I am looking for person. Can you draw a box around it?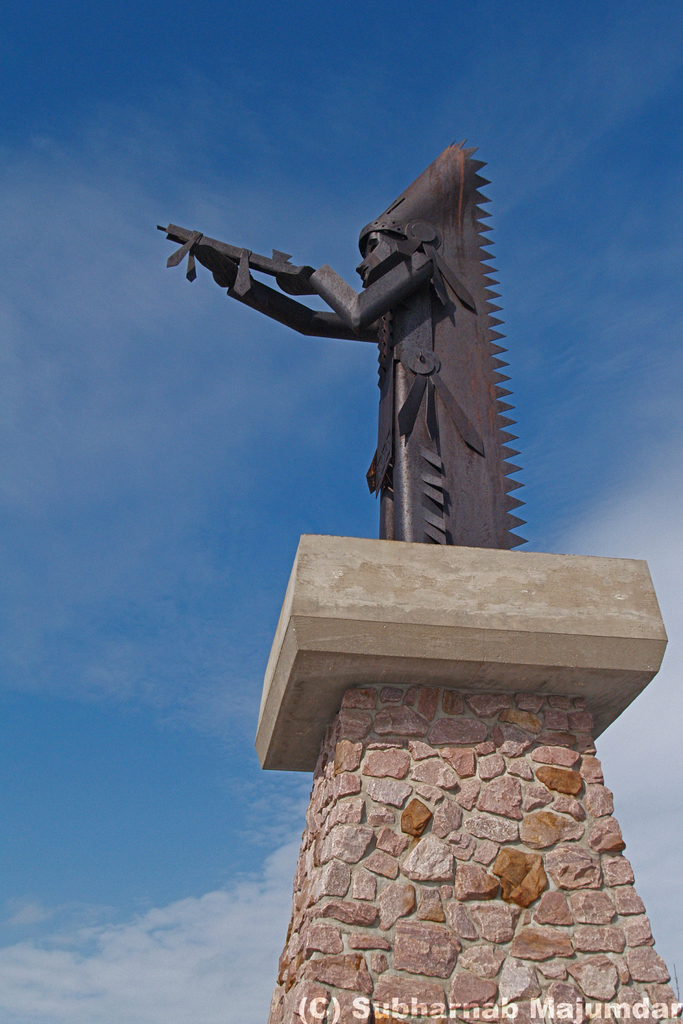
Sure, the bounding box is (x1=138, y1=148, x2=523, y2=550).
